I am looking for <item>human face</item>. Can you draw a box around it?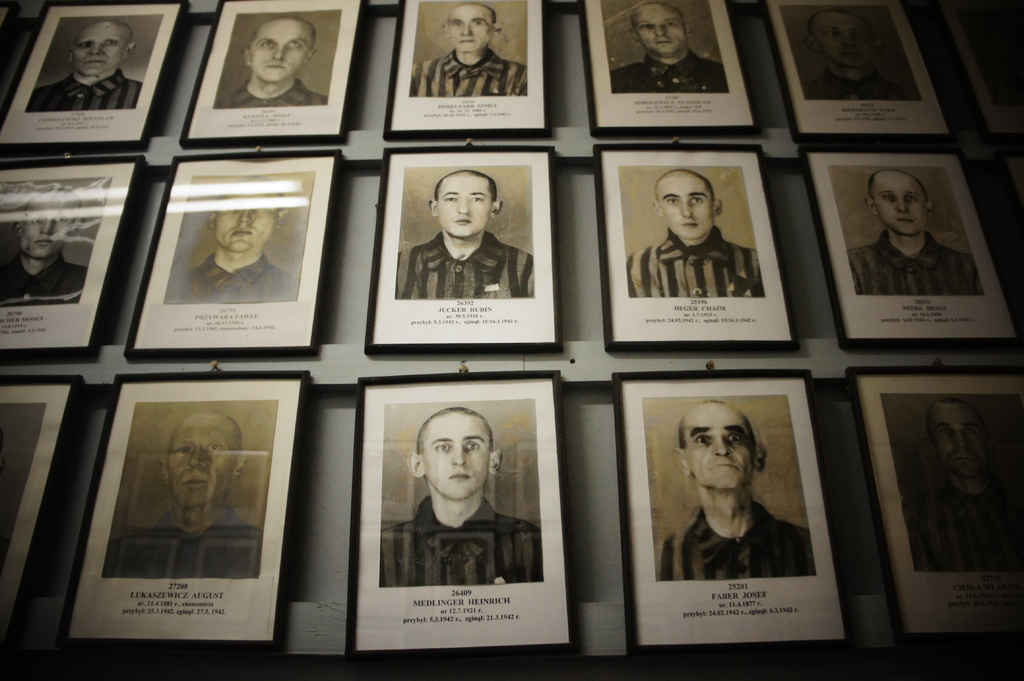
Sure, the bounding box is box(935, 413, 989, 477).
